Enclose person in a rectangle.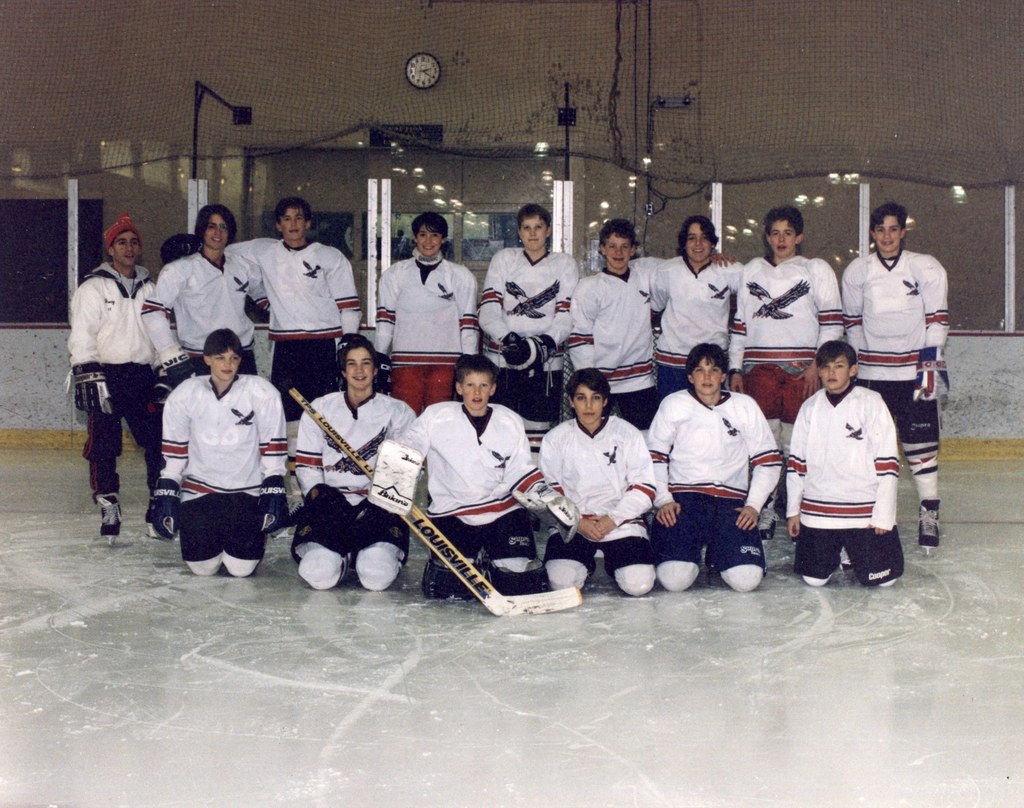
box(358, 223, 474, 385).
